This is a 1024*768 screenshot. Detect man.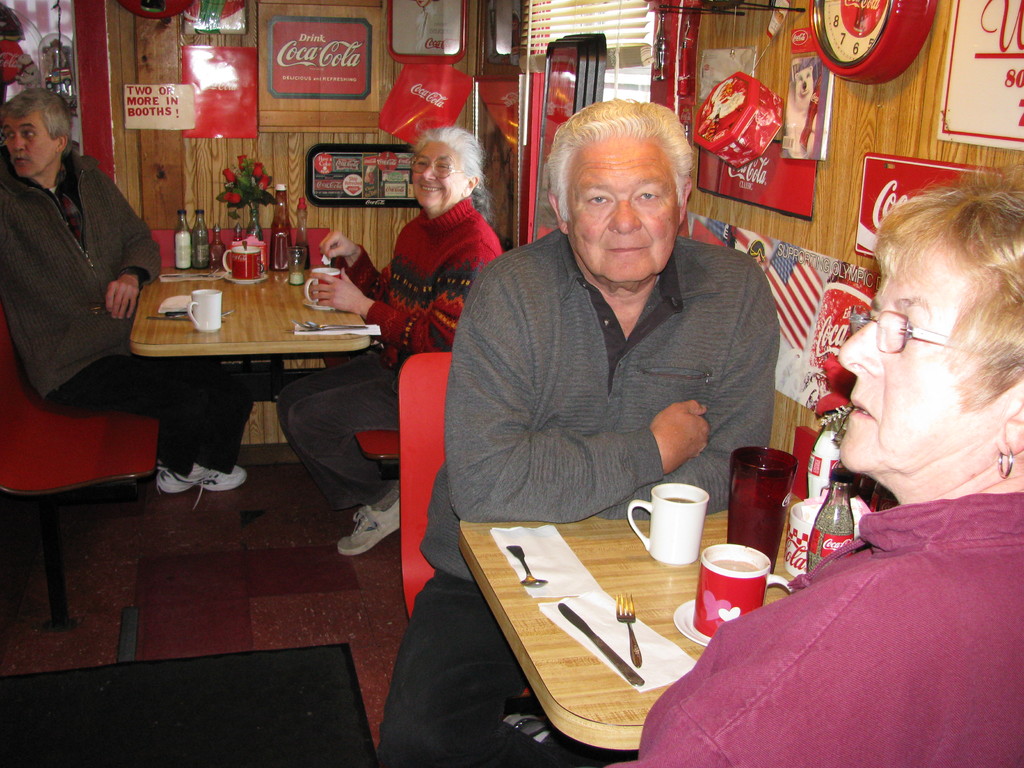
(5,89,271,499).
